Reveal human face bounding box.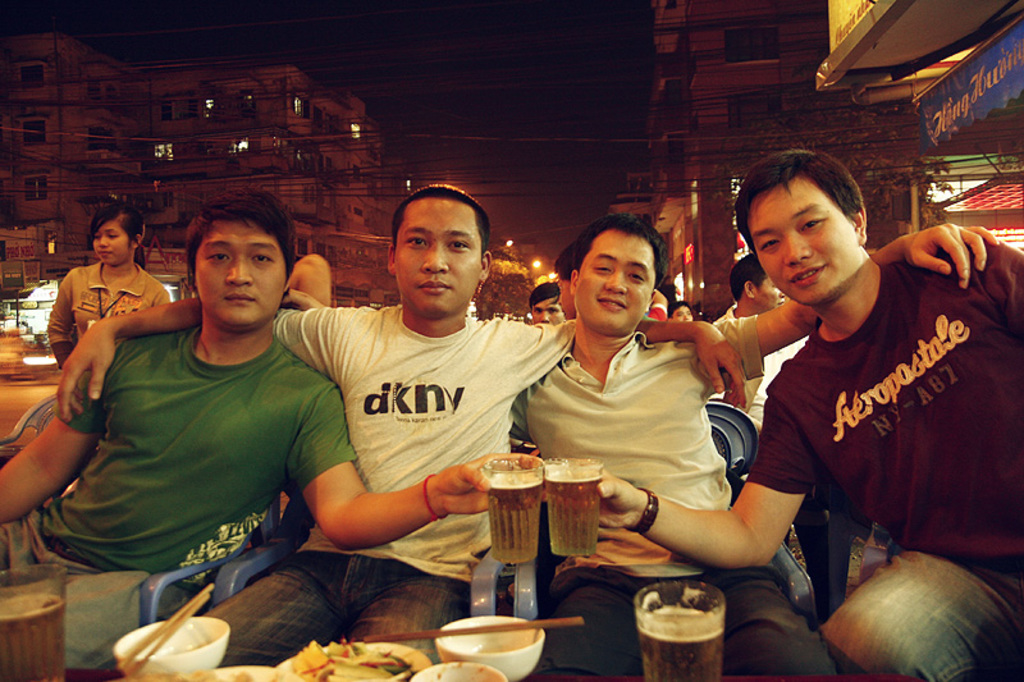
Revealed: rect(575, 233, 652, 335).
